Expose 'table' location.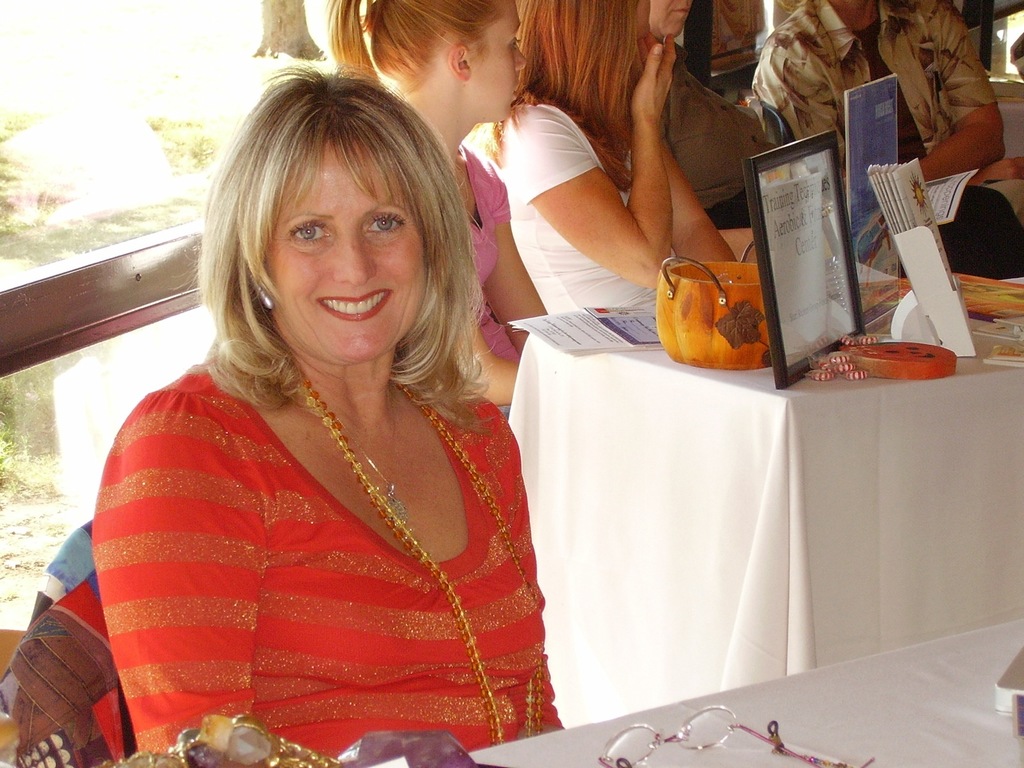
Exposed at <region>287, 591, 1023, 767</region>.
